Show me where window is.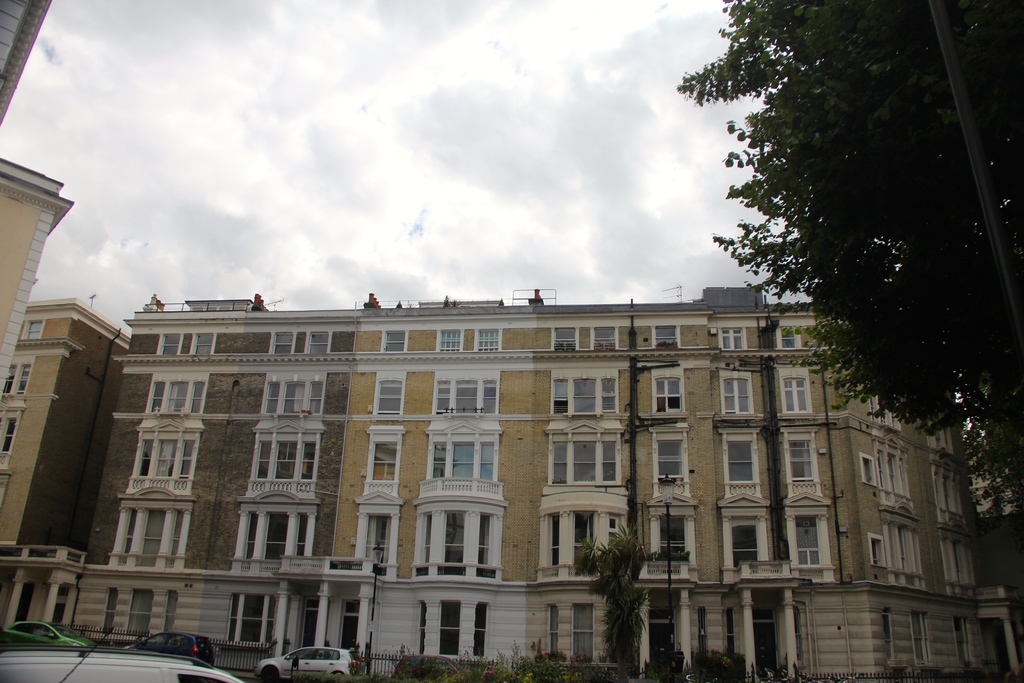
window is at left=593, top=325, right=619, bottom=350.
